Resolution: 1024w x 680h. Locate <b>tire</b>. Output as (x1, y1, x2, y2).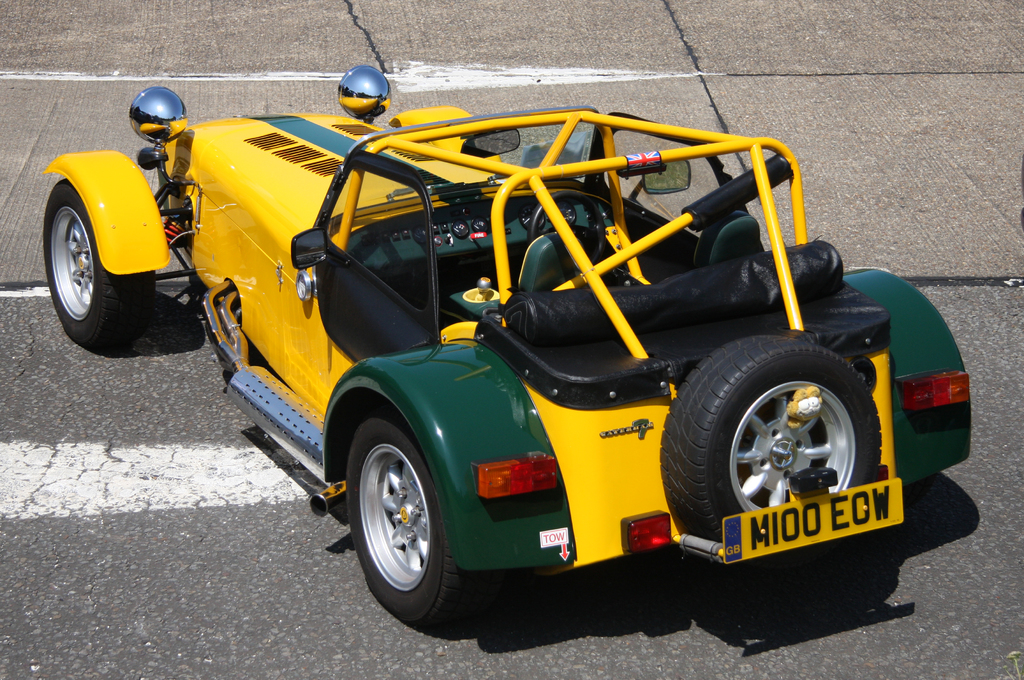
(659, 332, 886, 542).
